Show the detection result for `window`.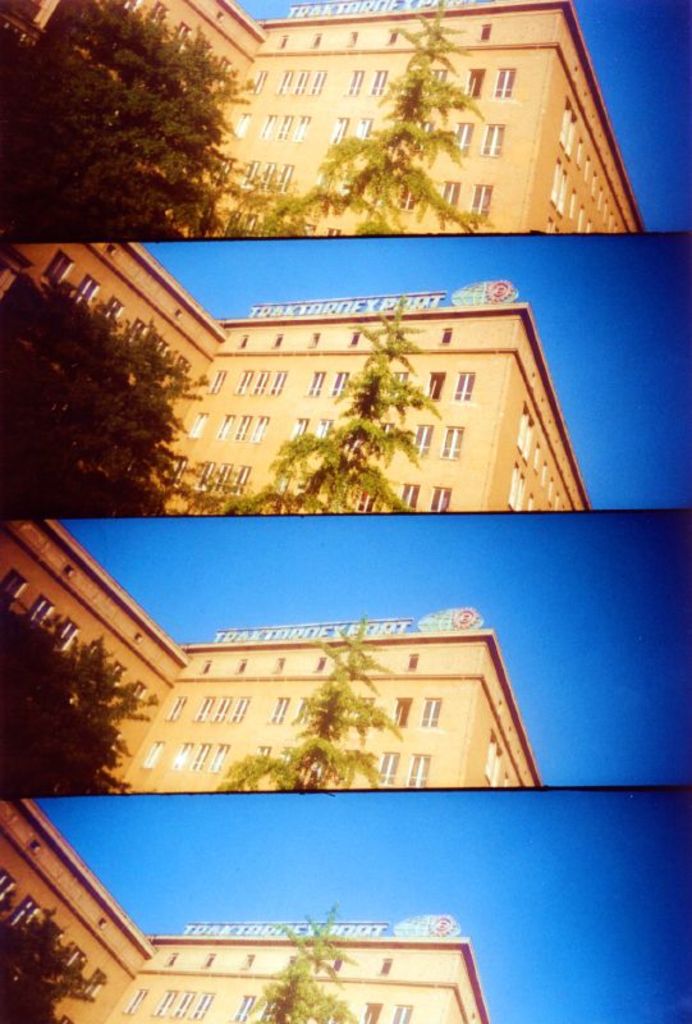
248, 69, 266, 93.
